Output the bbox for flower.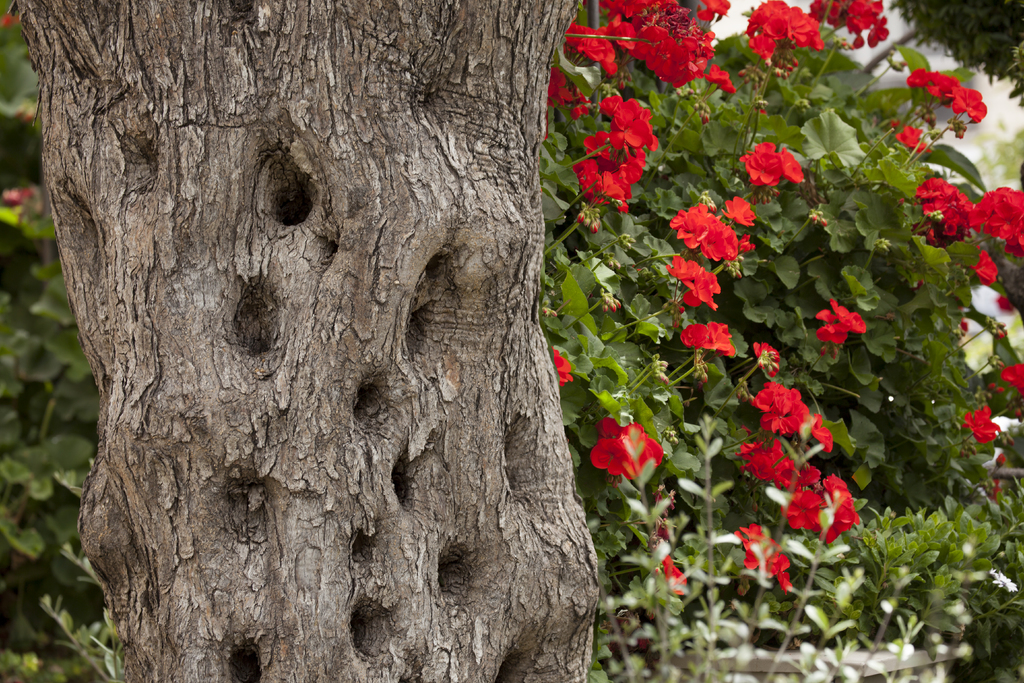
box=[681, 317, 737, 359].
